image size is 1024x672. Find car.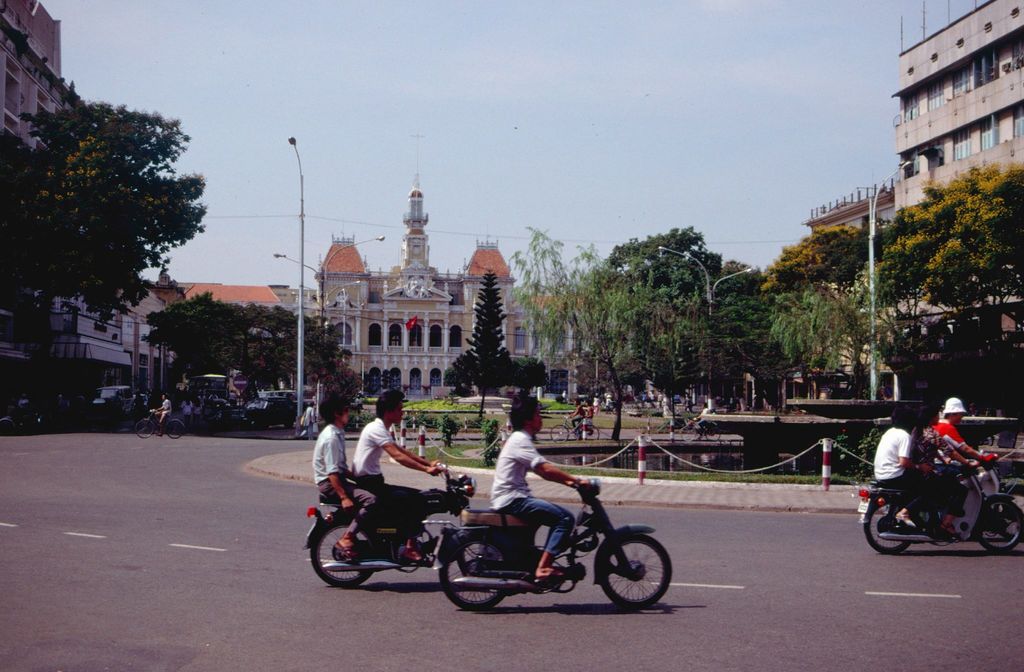
(243, 393, 300, 434).
